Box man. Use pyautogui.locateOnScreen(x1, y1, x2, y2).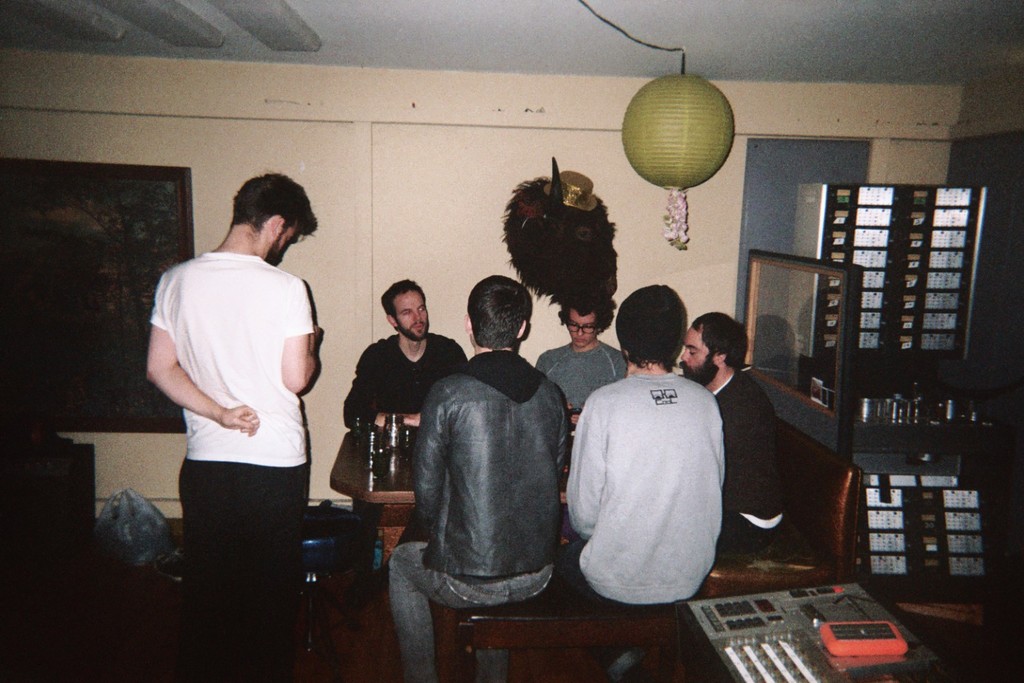
pyautogui.locateOnScreen(338, 277, 474, 484).
